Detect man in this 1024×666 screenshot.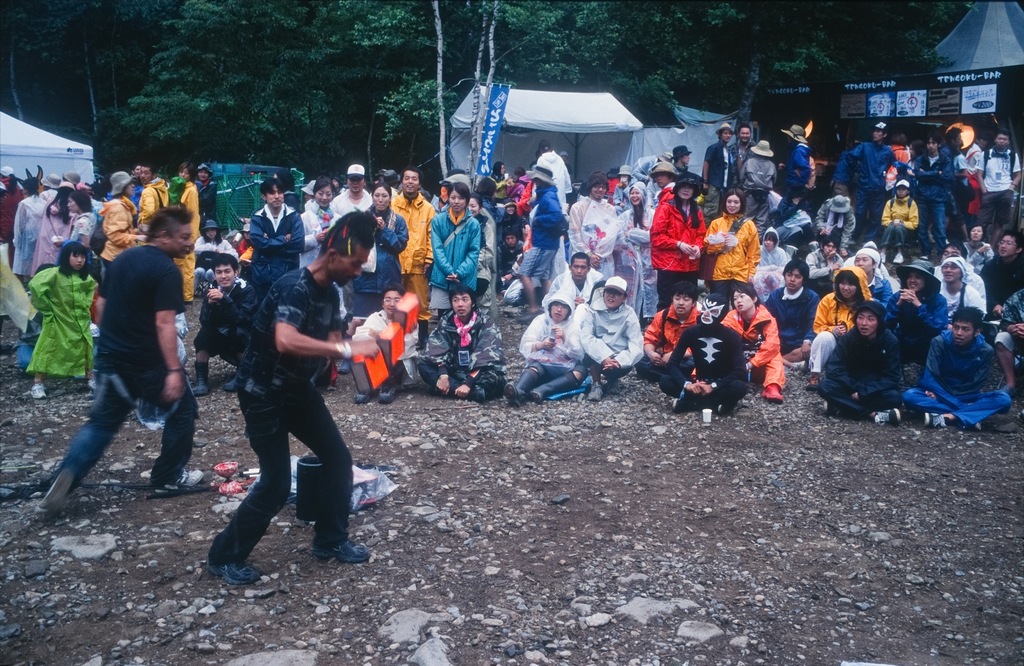
Detection: left=964, top=133, right=991, bottom=225.
